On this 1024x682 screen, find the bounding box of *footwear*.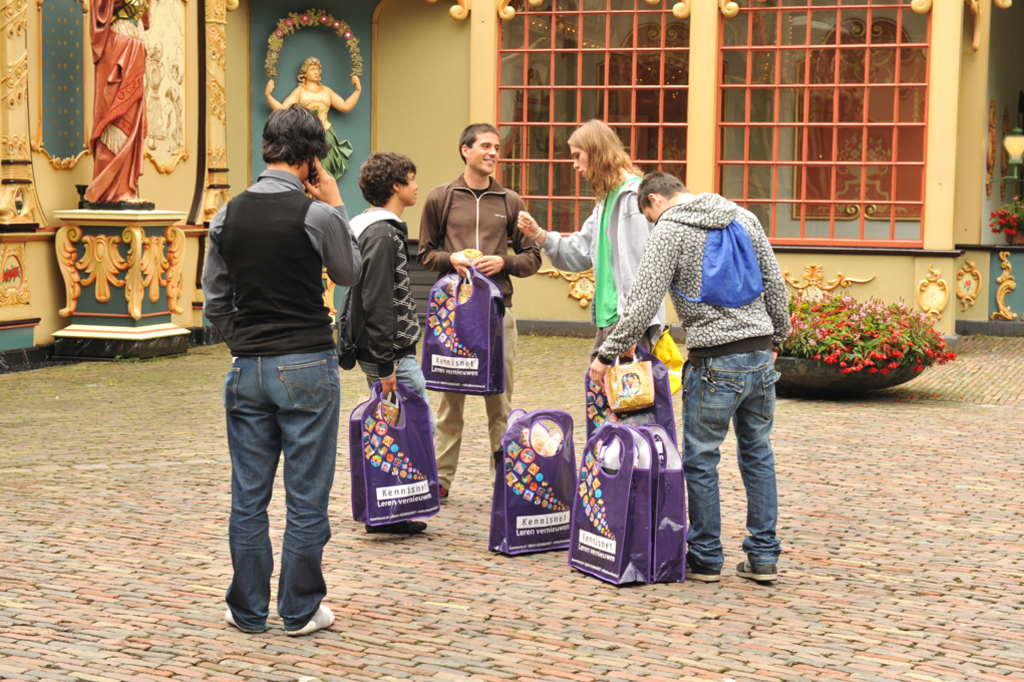
Bounding box: region(370, 524, 430, 530).
